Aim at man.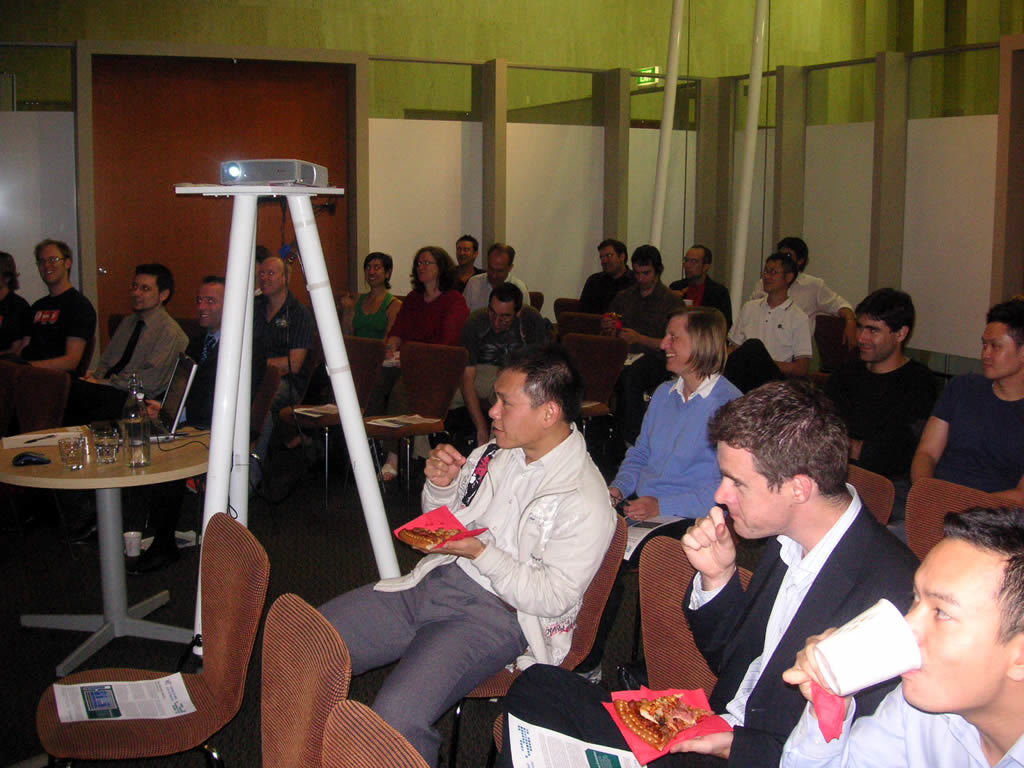
Aimed at l=121, t=280, r=270, b=581.
